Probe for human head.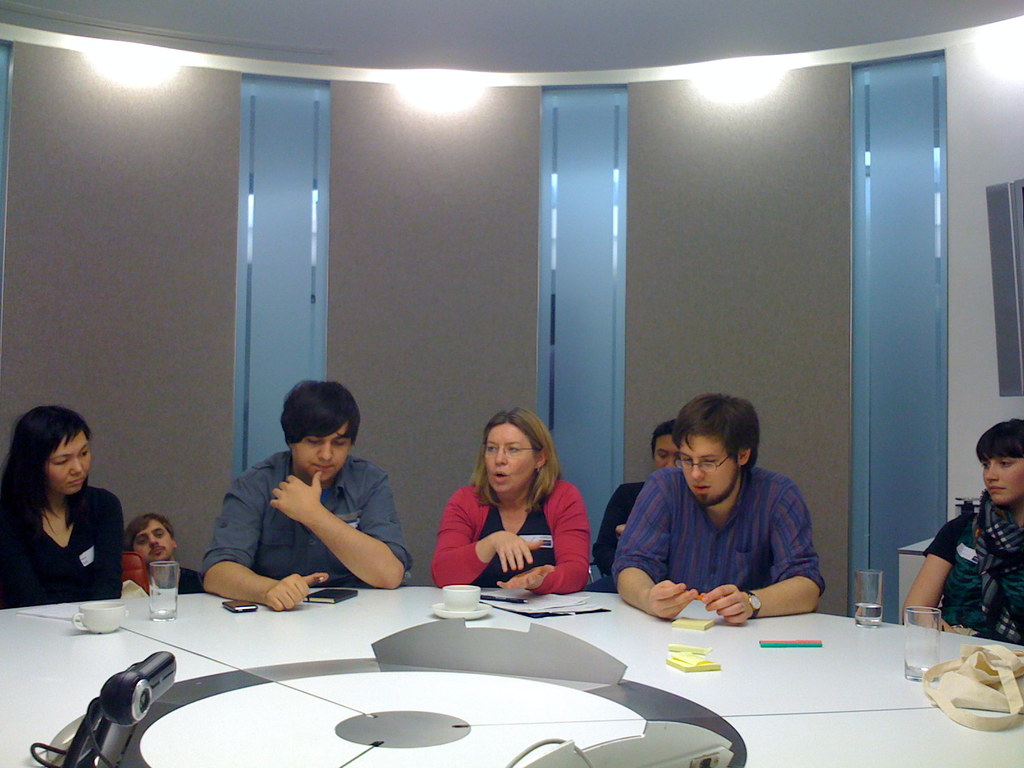
Probe result: bbox=(672, 390, 758, 508).
